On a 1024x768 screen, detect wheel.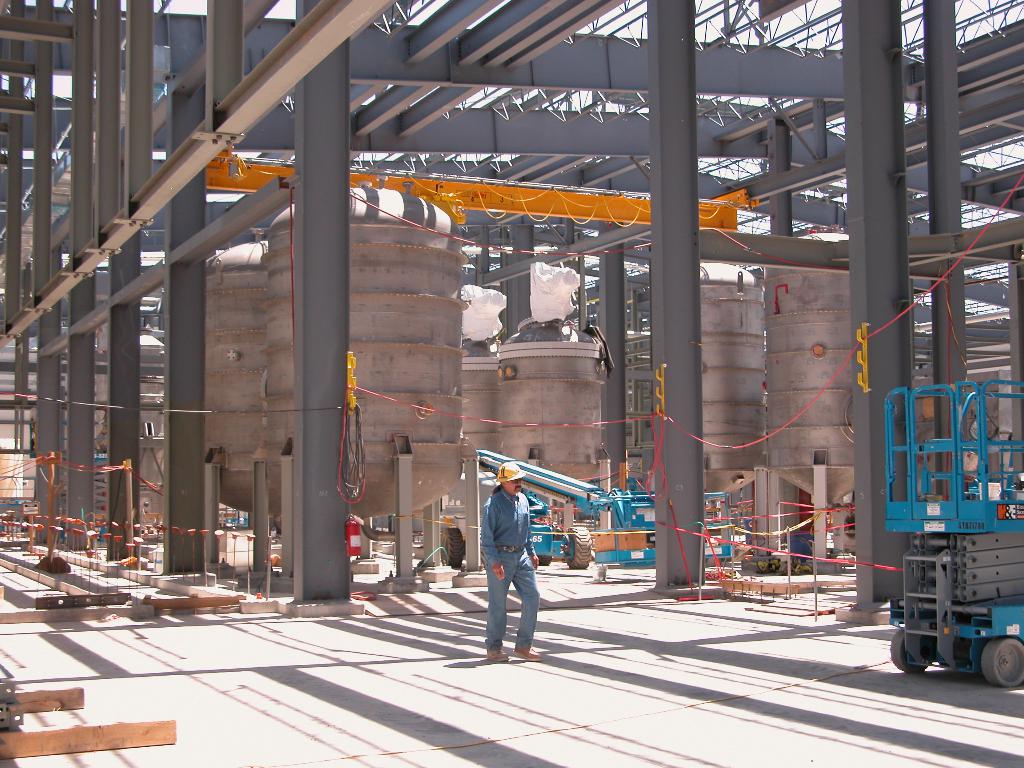
(891,631,929,669).
